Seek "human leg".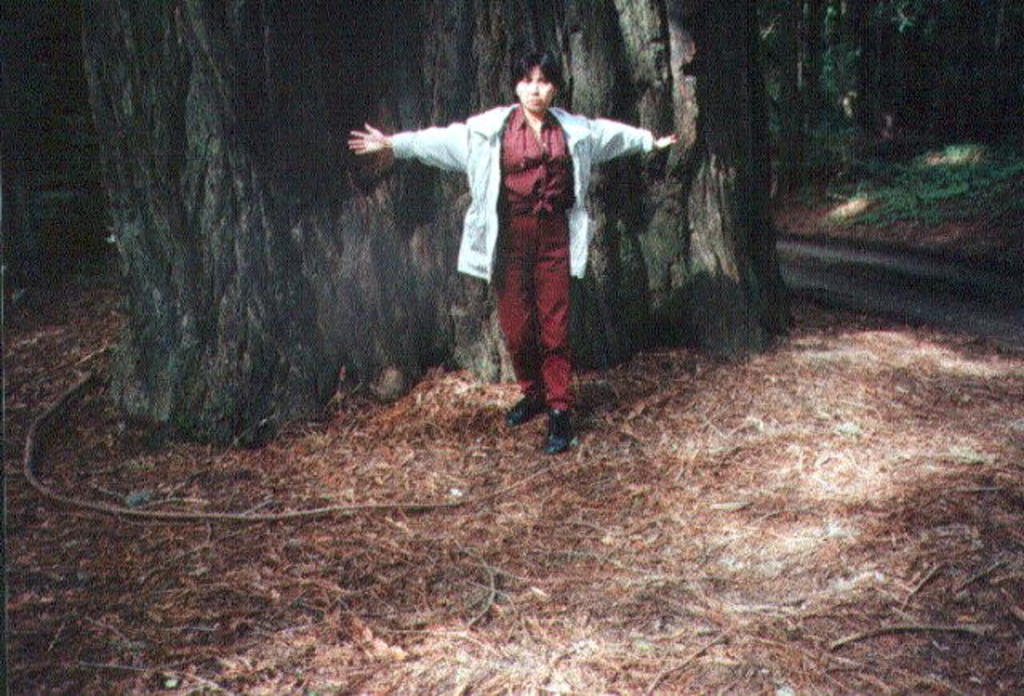
(490,213,533,421).
